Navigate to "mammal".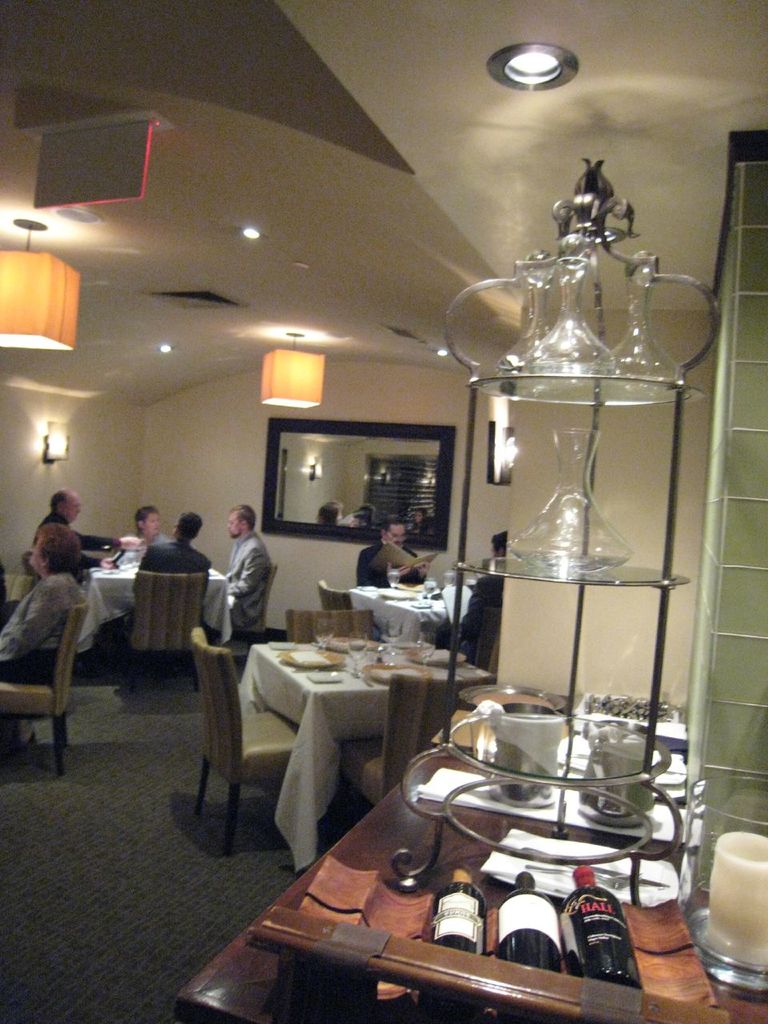
Navigation target: x1=409 y1=506 x2=422 y2=533.
